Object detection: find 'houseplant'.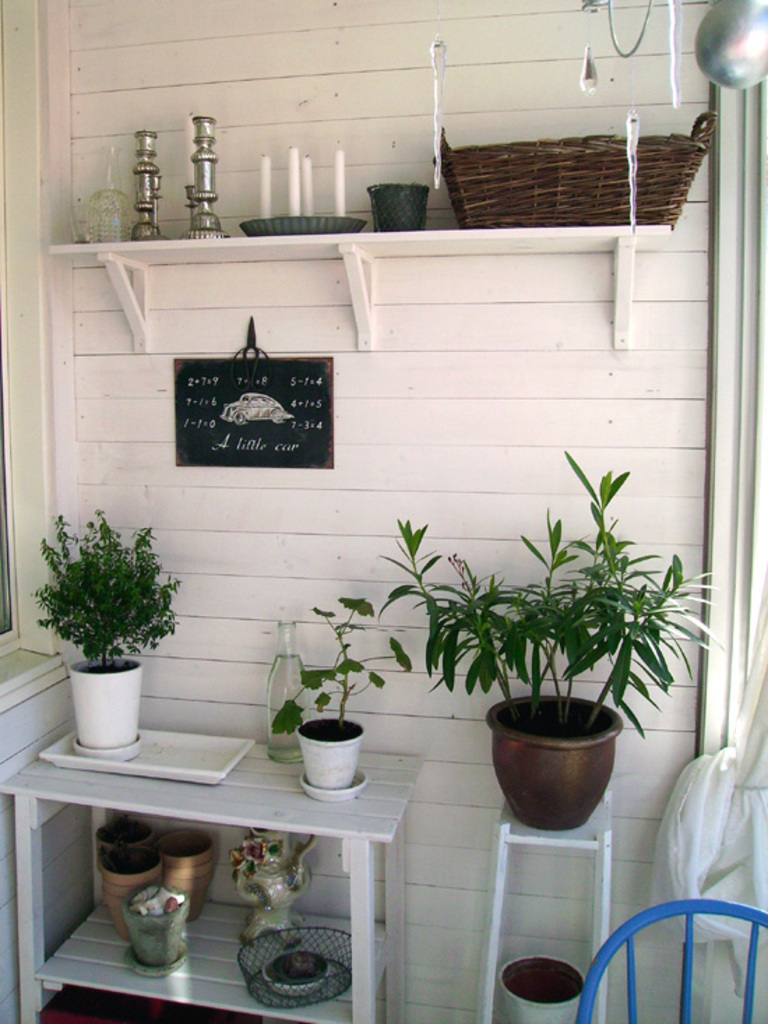
<region>264, 581, 419, 803</region>.
